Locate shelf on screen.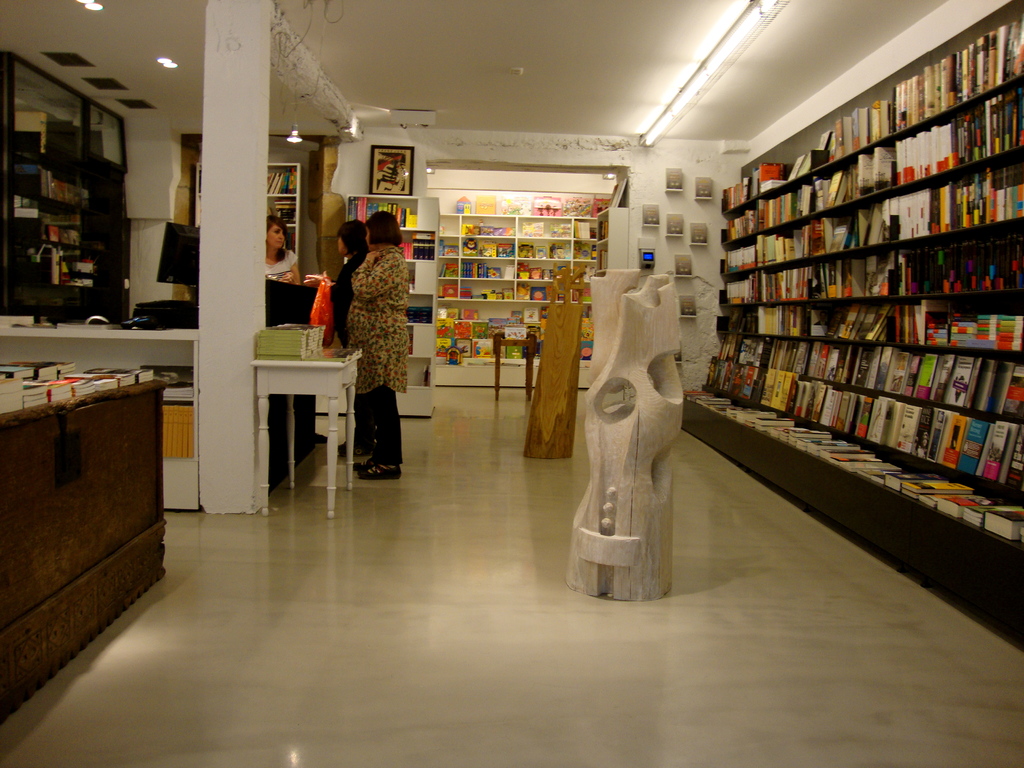
On screen at left=570, top=277, right=596, bottom=305.
